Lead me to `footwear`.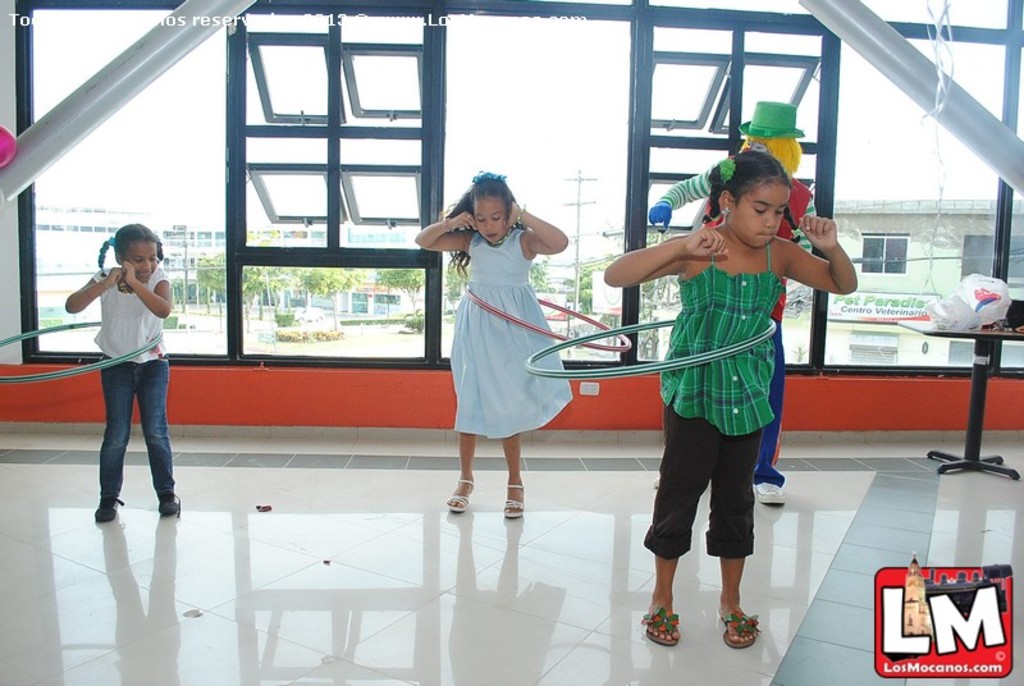
Lead to select_region(648, 474, 660, 495).
